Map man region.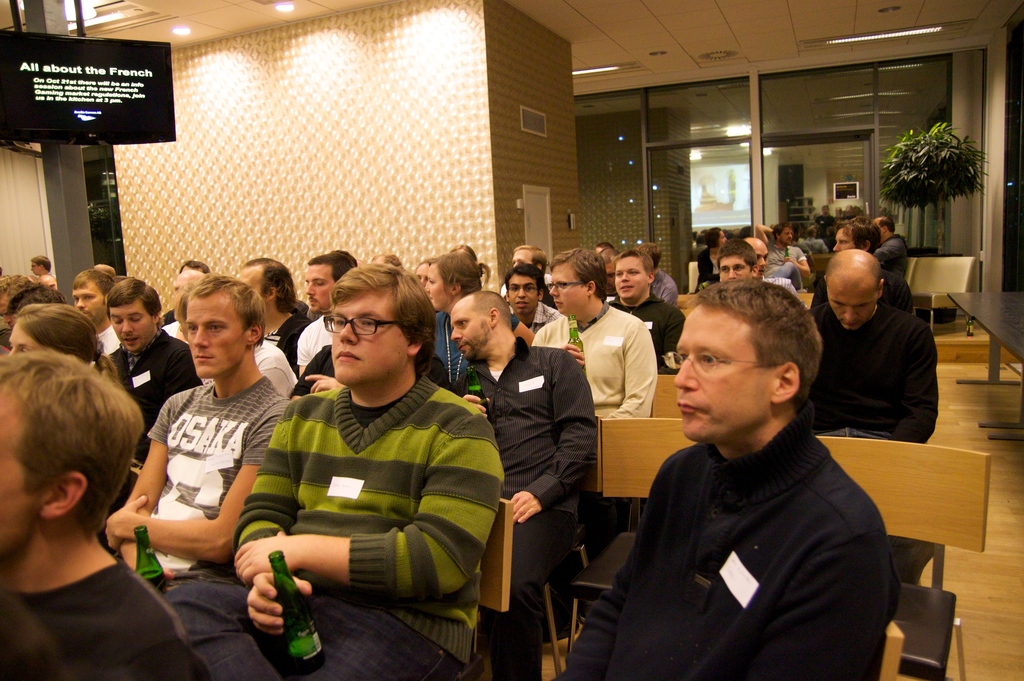
Mapped to <bbox>31, 251, 61, 290</bbox>.
